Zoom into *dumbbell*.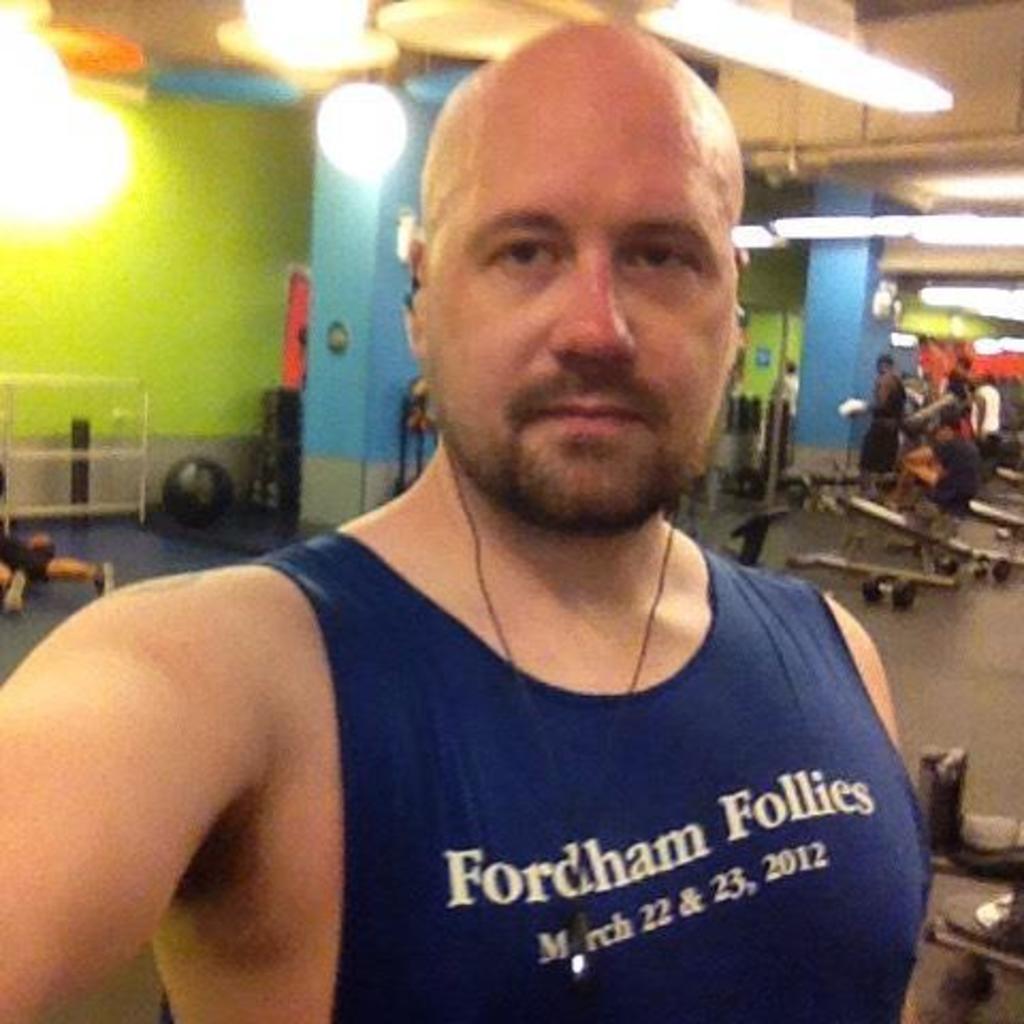
Zoom target: locate(858, 567, 919, 610).
